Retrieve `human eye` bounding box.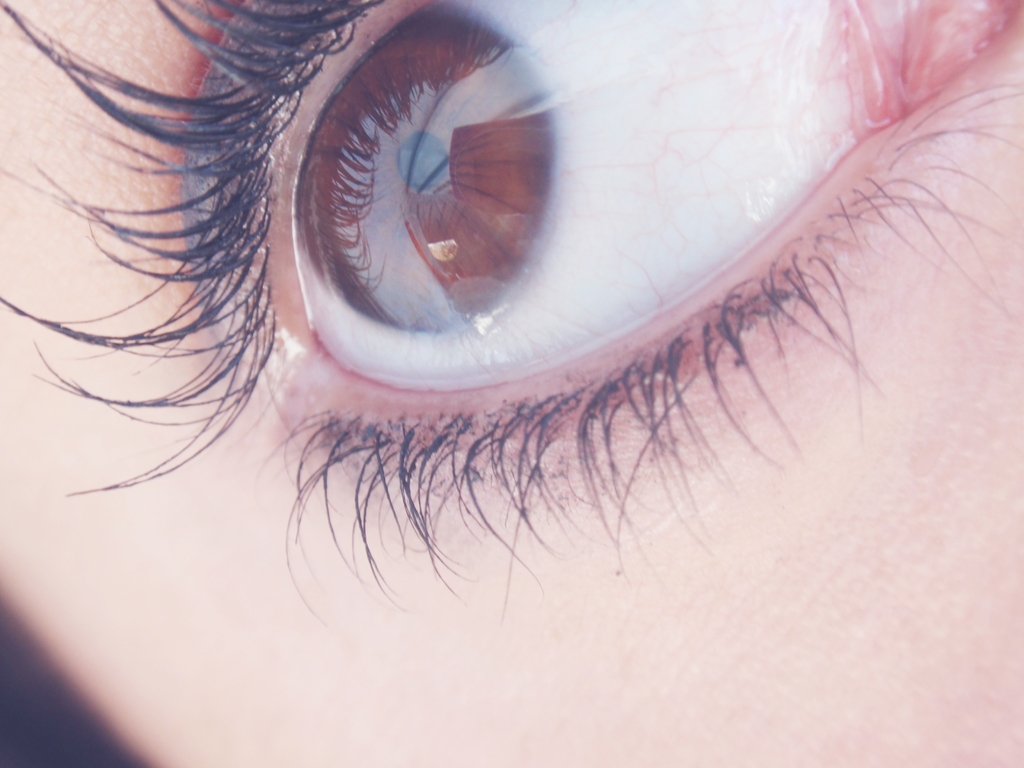
Bounding box: {"left": 0, "top": 0, "right": 1023, "bottom": 661}.
